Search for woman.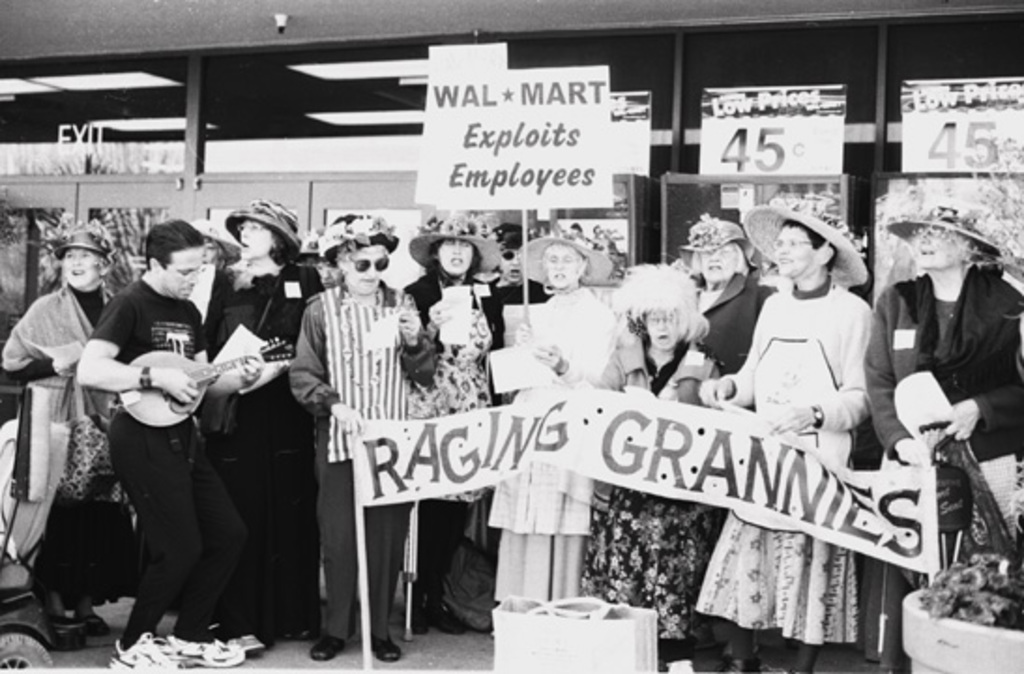
Found at bbox=(861, 202, 1022, 599).
